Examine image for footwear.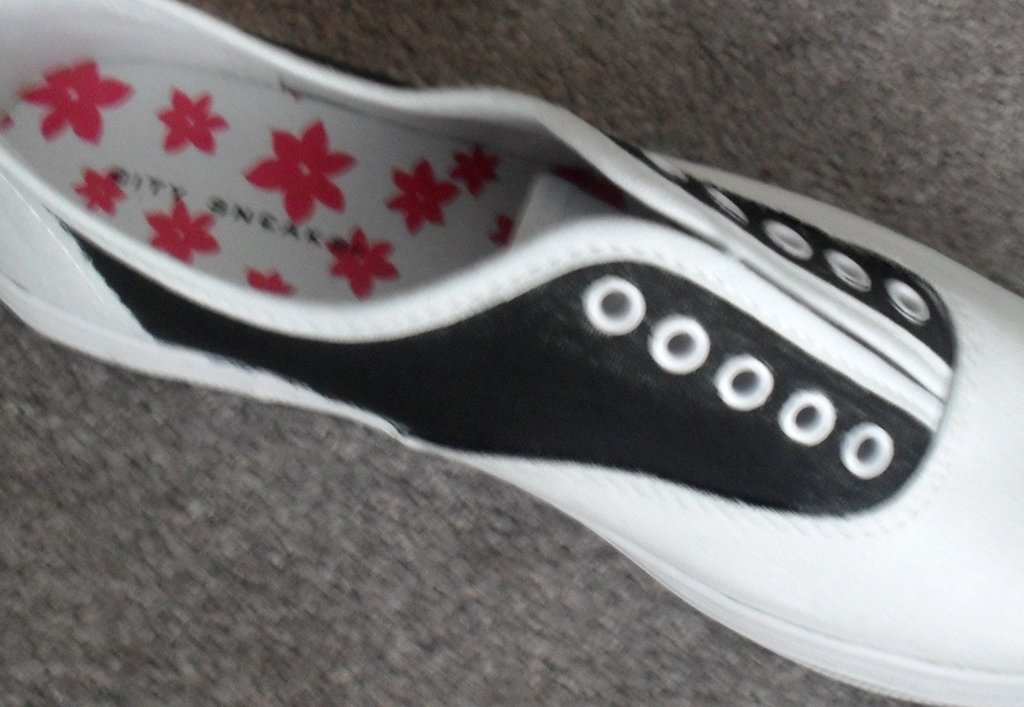
Examination result: rect(0, 0, 1023, 706).
